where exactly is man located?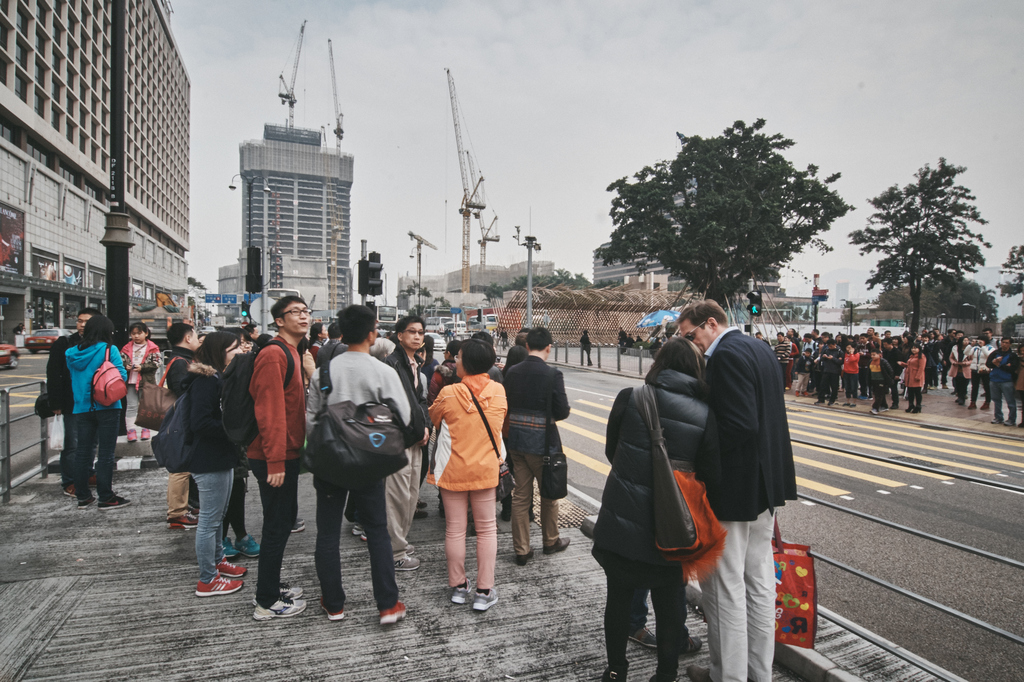
Its bounding box is box=[45, 307, 104, 497].
